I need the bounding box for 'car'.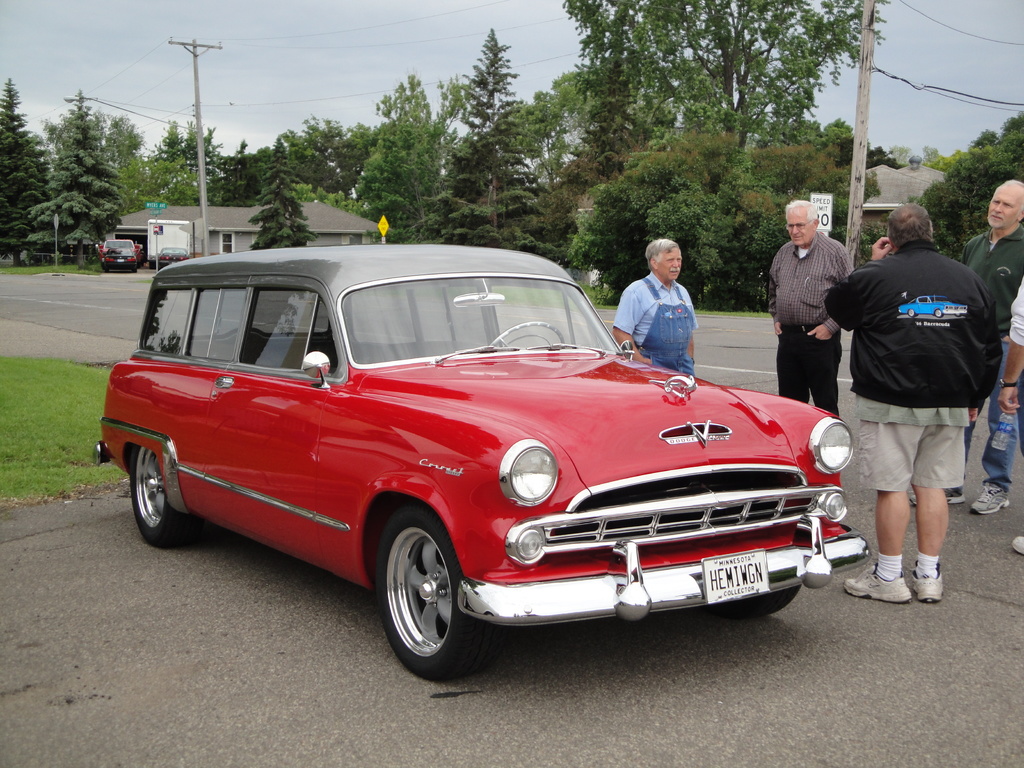
Here it is: x1=157 y1=246 x2=189 y2=267.
